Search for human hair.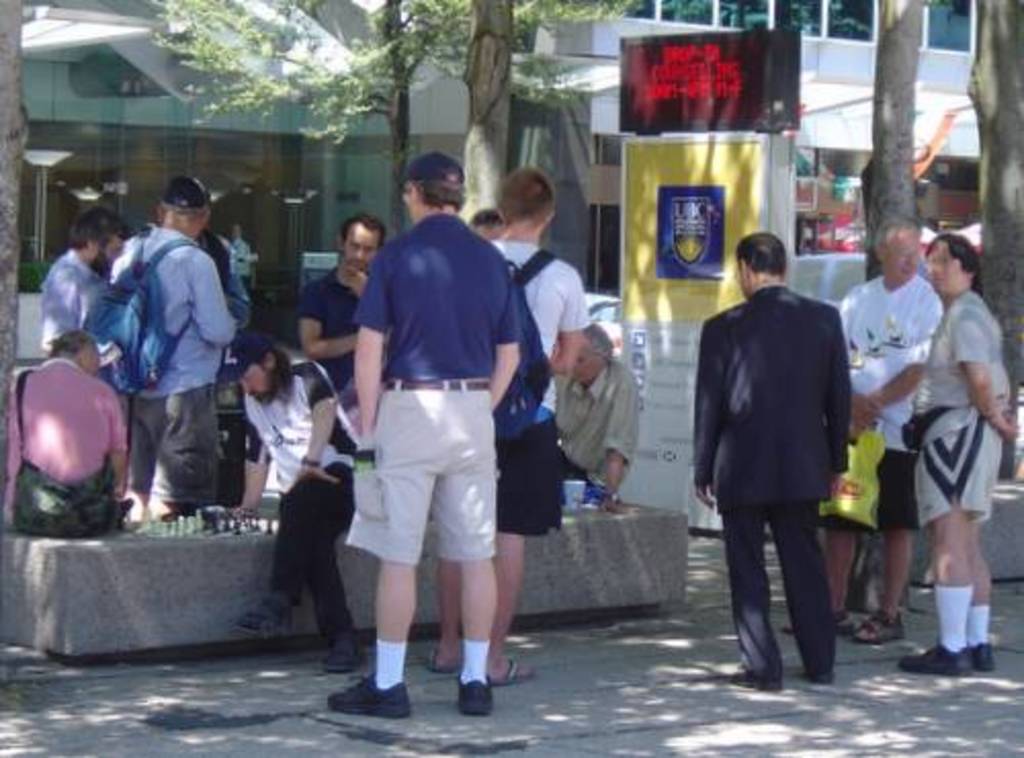
Found at region(498, 160, 561, 221).
